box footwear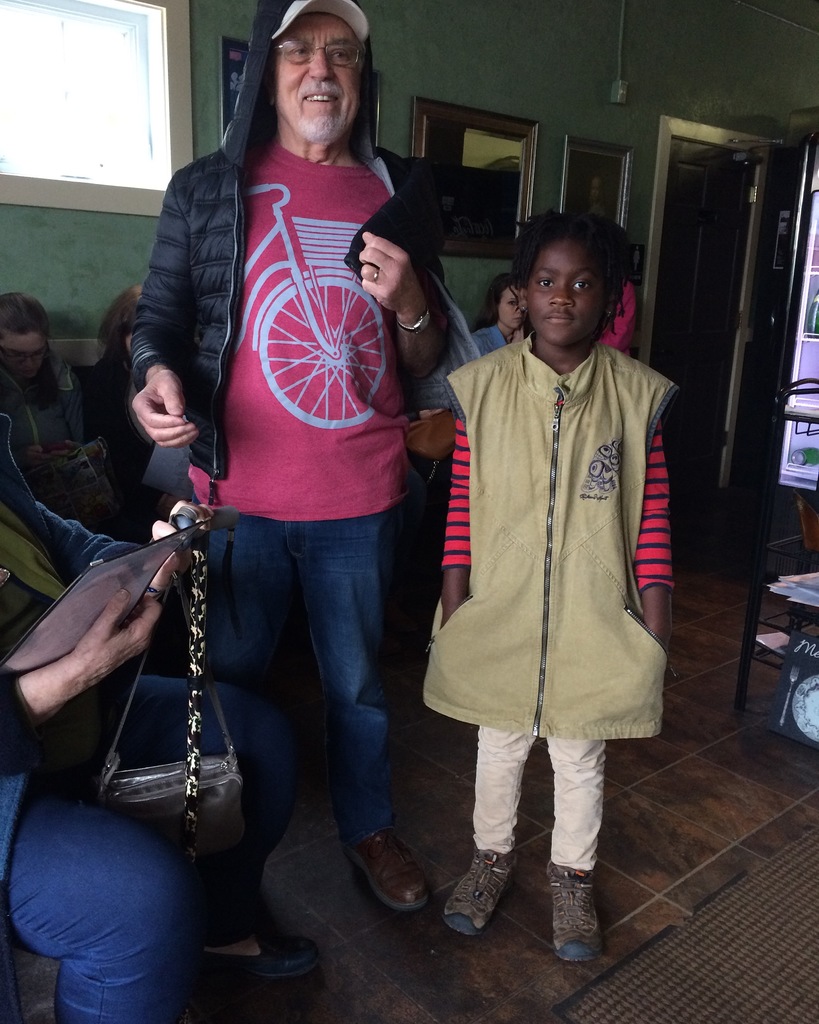
{"left": 443, "top": 846, "right": 521, "bottom": 932}
